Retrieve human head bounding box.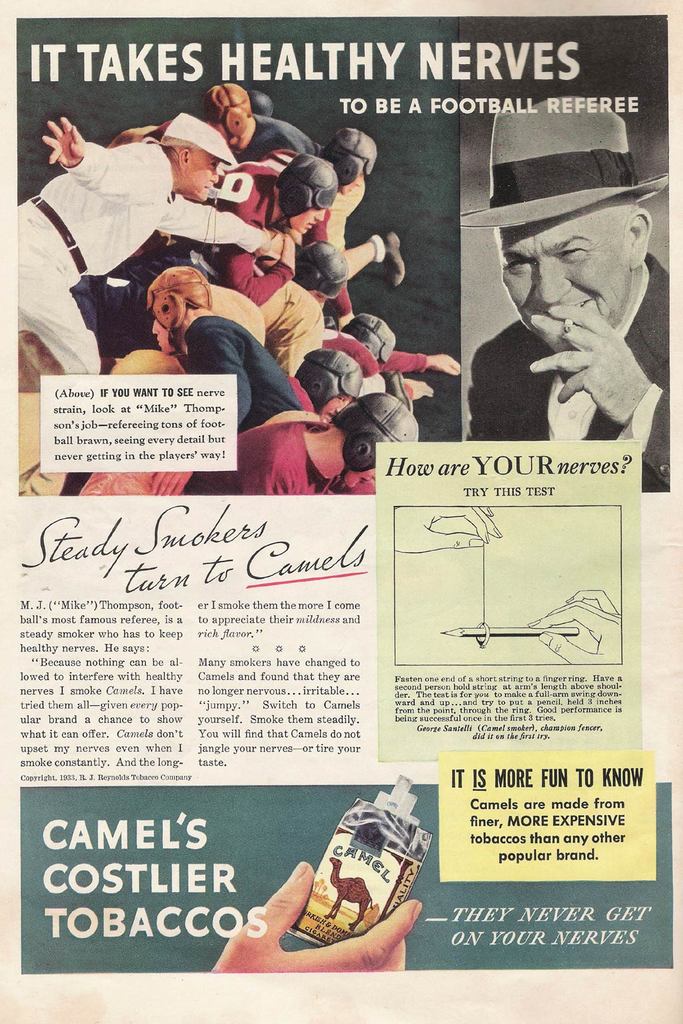
Bounding box: x1=161 y1=114 x2=238 y2=205.
